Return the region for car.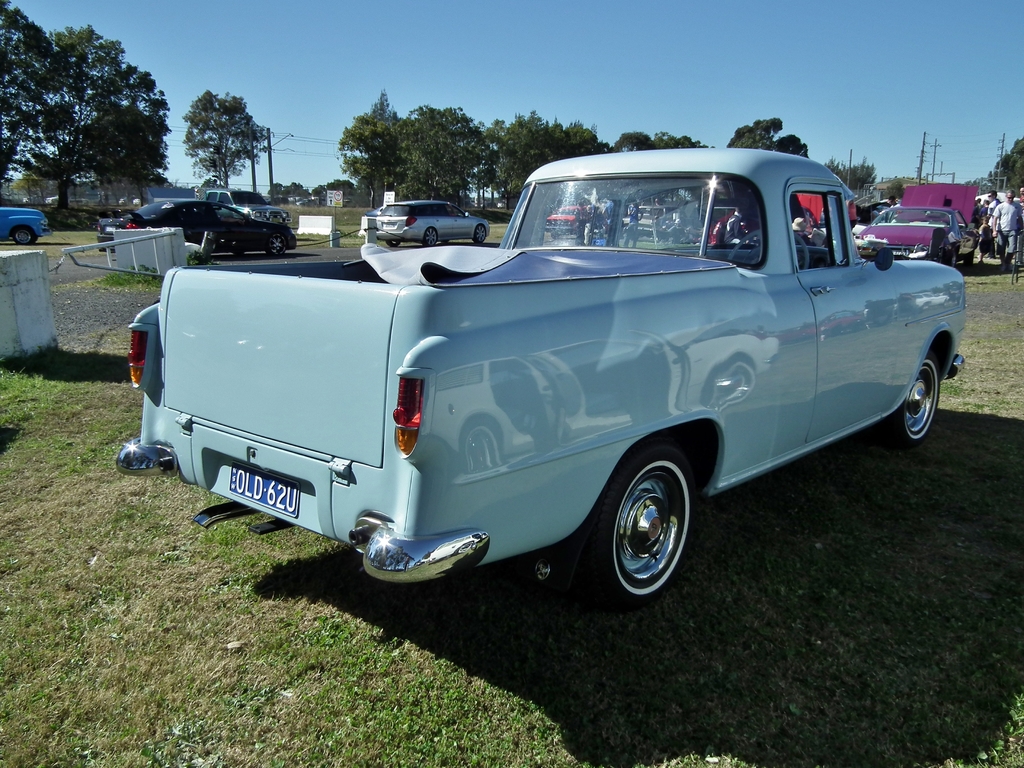
region(366, 205, 382, 216).
